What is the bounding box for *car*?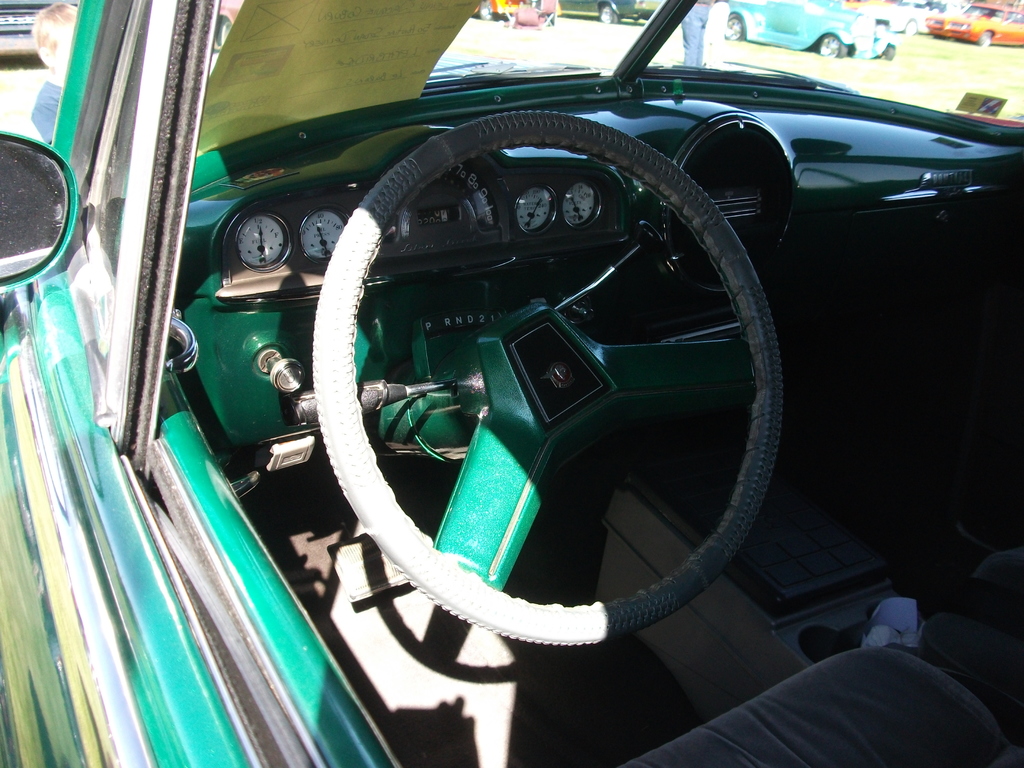
box=[726, 0, 899, 60].
